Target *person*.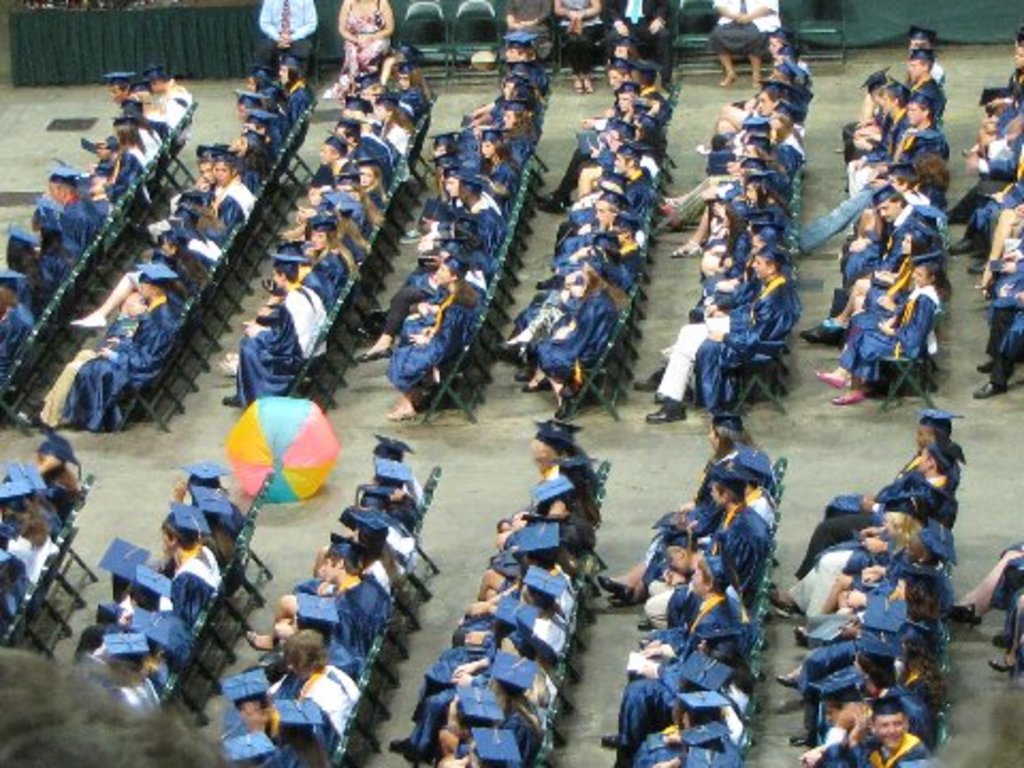
Target region: bbox=(245, 0, 322, 79).
